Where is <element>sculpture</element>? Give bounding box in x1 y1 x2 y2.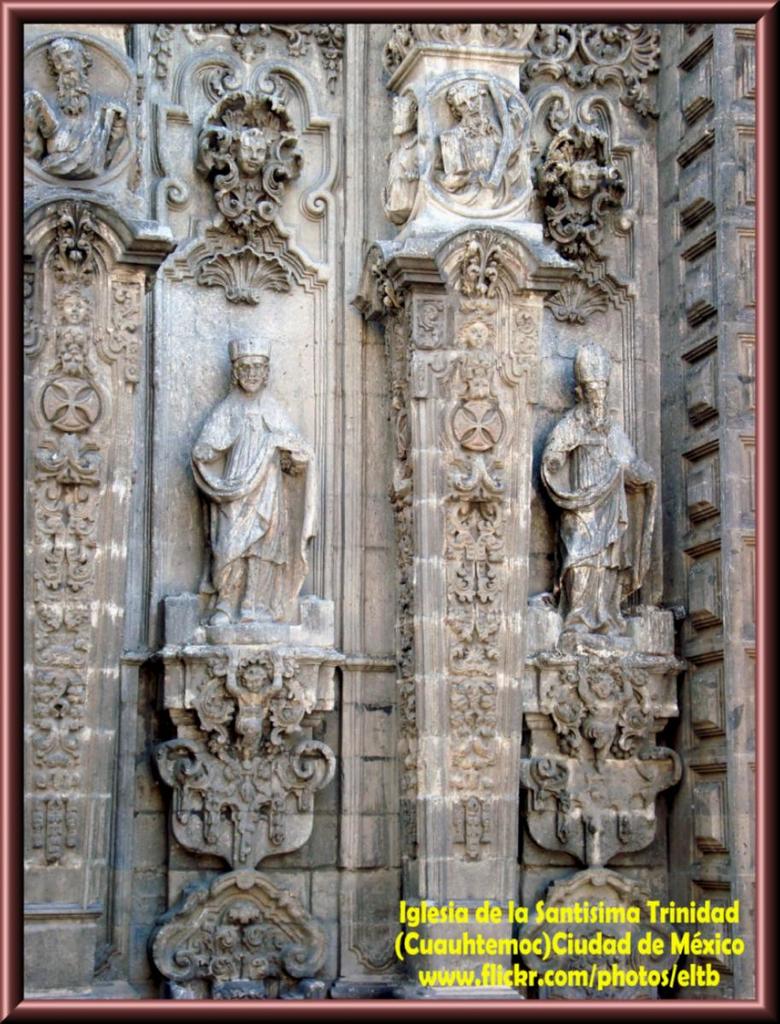
537 346 676 618.
